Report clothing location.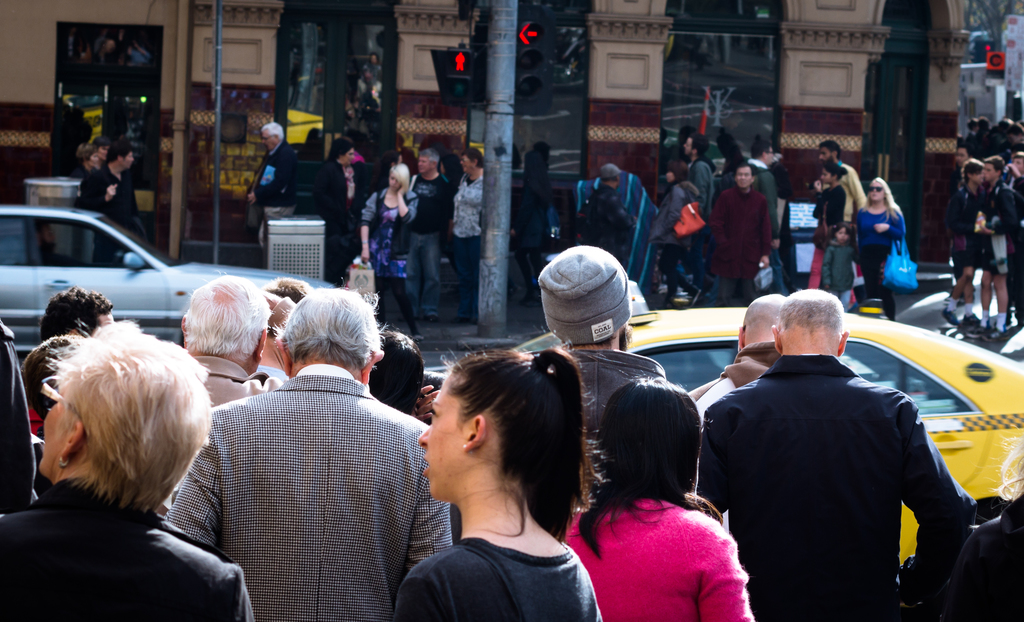
Report: crop(195, 353, 275, 416).
